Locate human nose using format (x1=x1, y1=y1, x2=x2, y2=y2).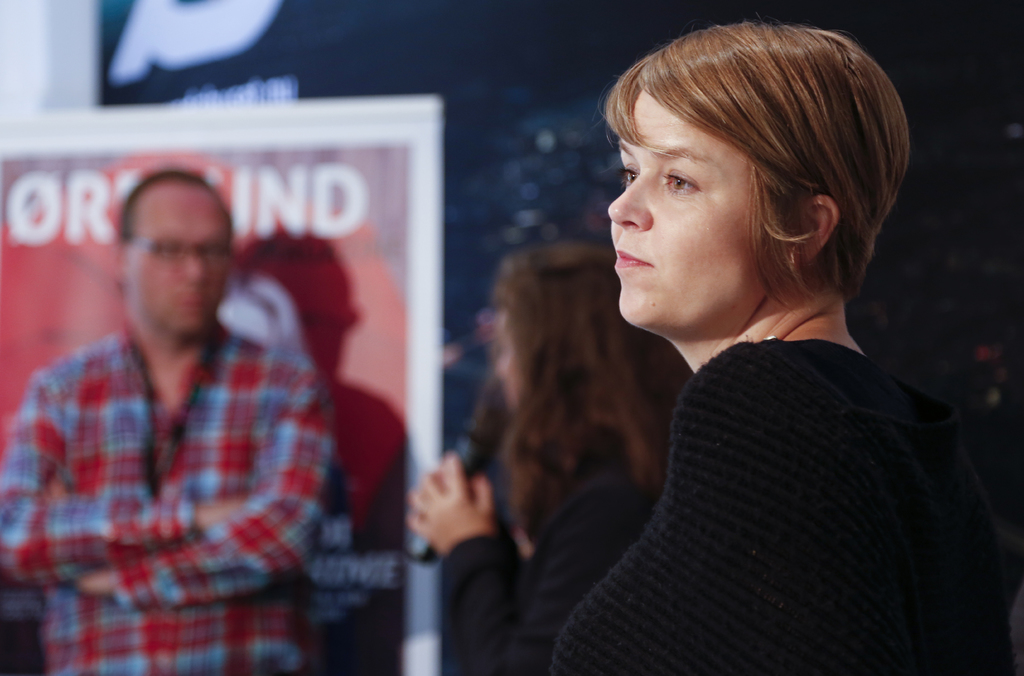
(x1=182, y1=254, x2=204, y2=280).
